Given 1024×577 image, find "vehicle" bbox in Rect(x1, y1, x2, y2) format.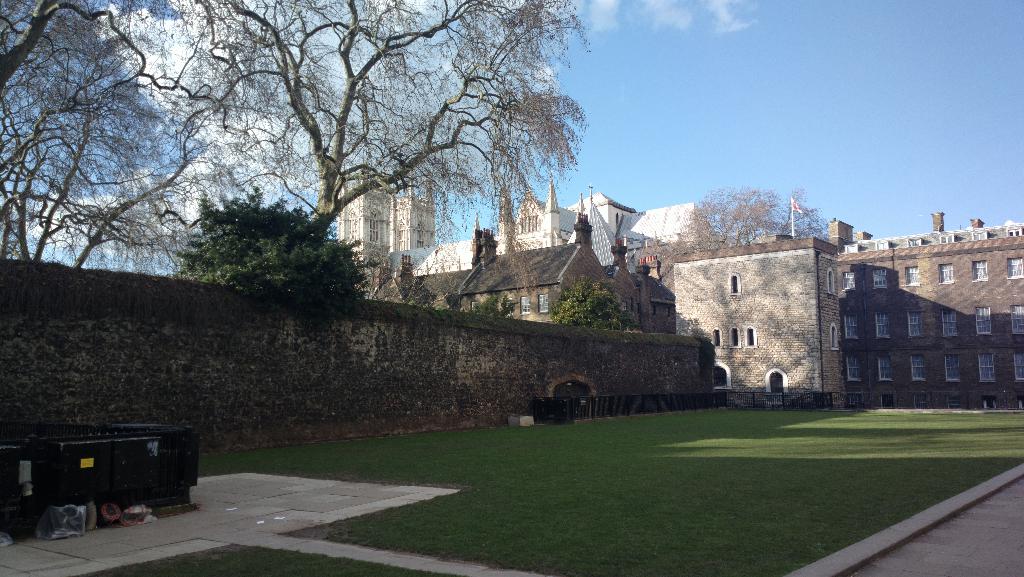
Rect(0, 421, 197, 542).
